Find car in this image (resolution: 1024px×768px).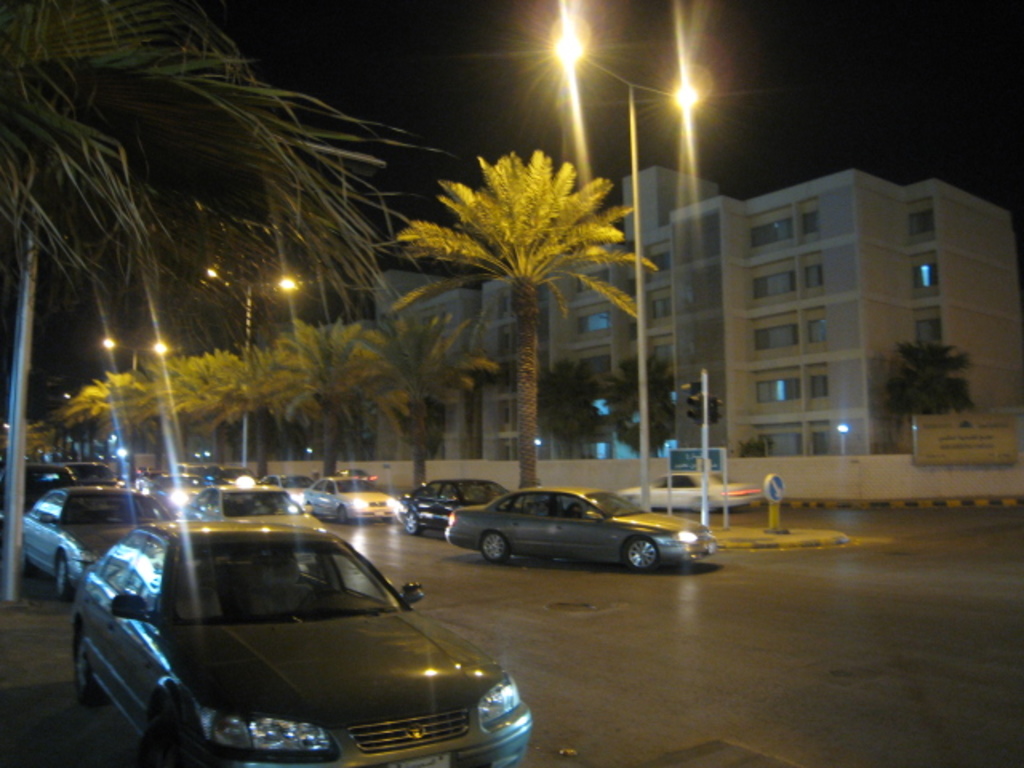
{"x1": 306, "y1": 475, "x2": 400, "y2": 520}.
